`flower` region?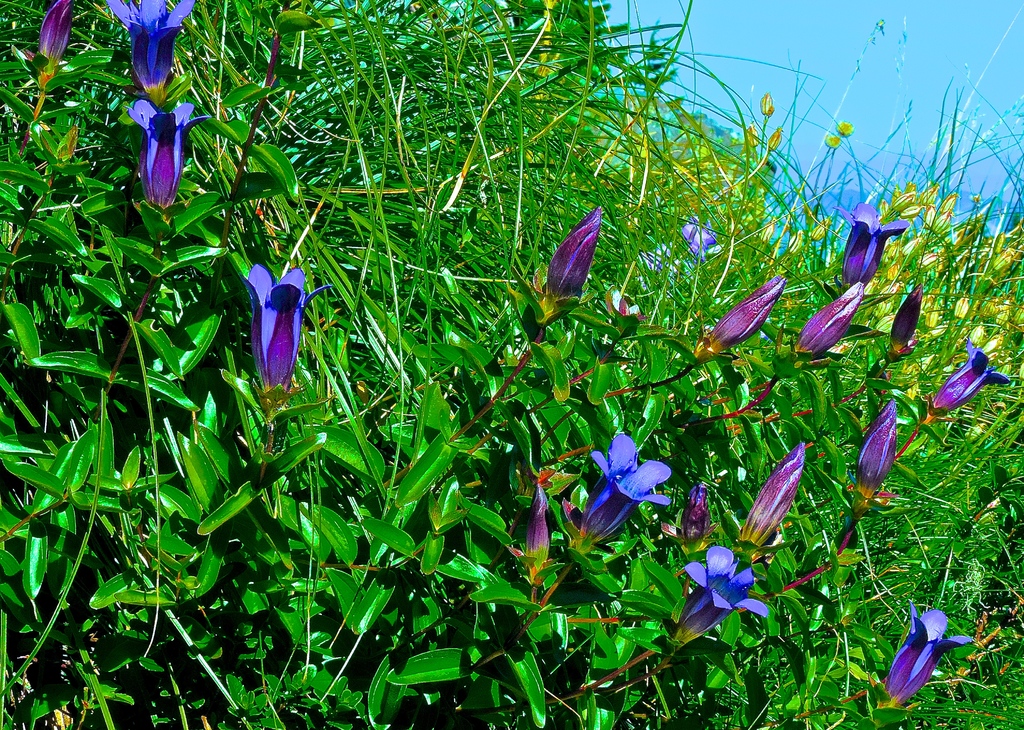
[x1=837, y1=201, x2=908, y2=287]
